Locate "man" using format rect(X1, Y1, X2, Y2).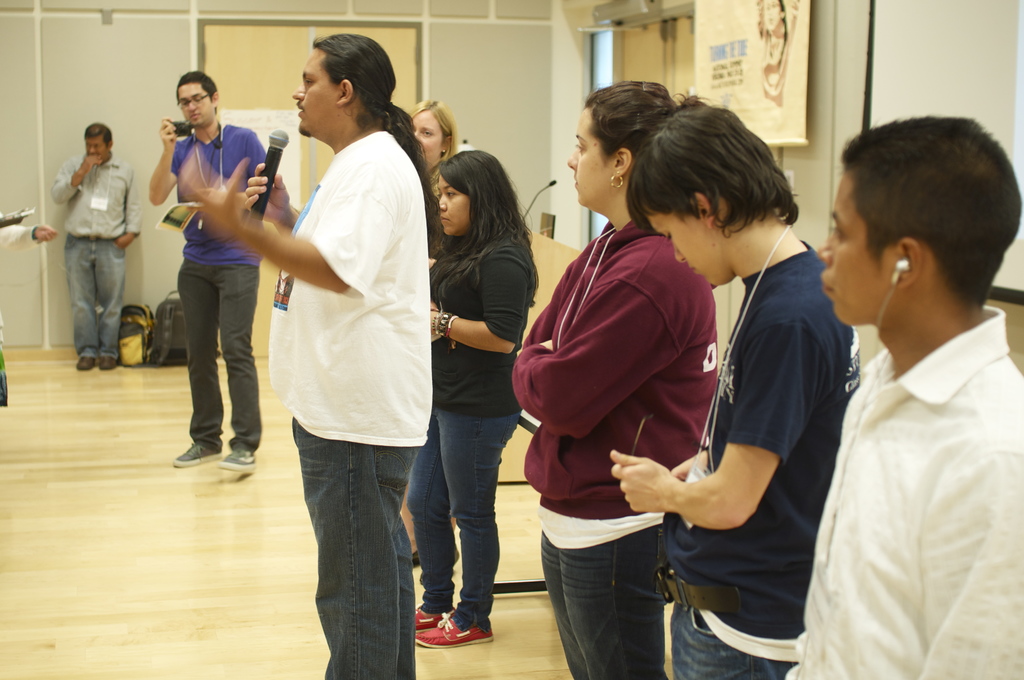
rect(183, 28, 451, 679).
